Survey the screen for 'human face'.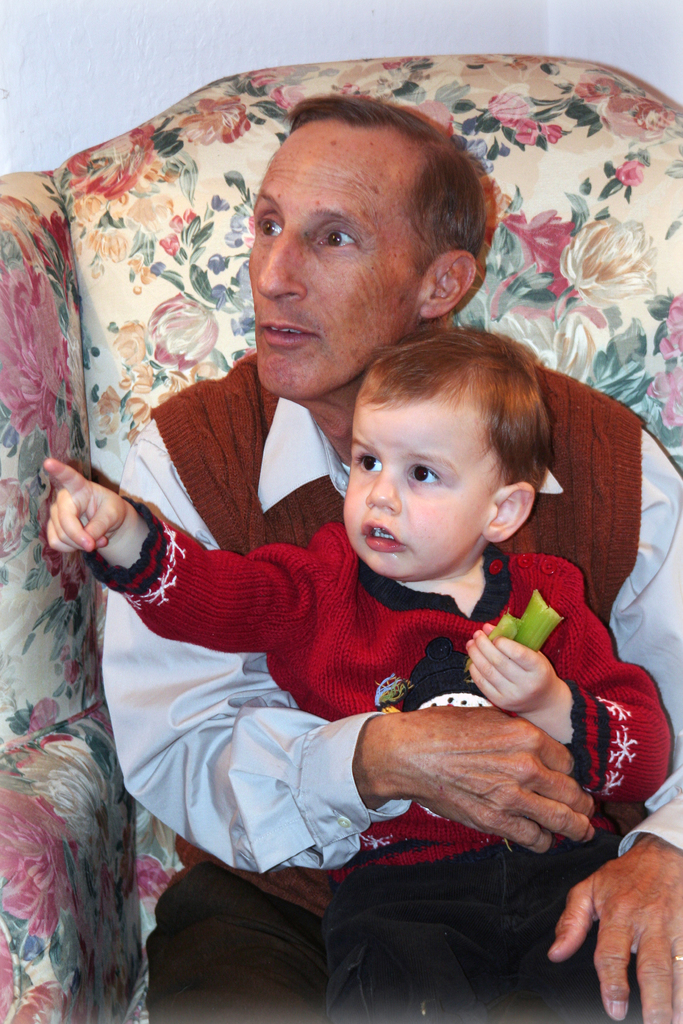
Survey found: 236, 94, 420, 395.
